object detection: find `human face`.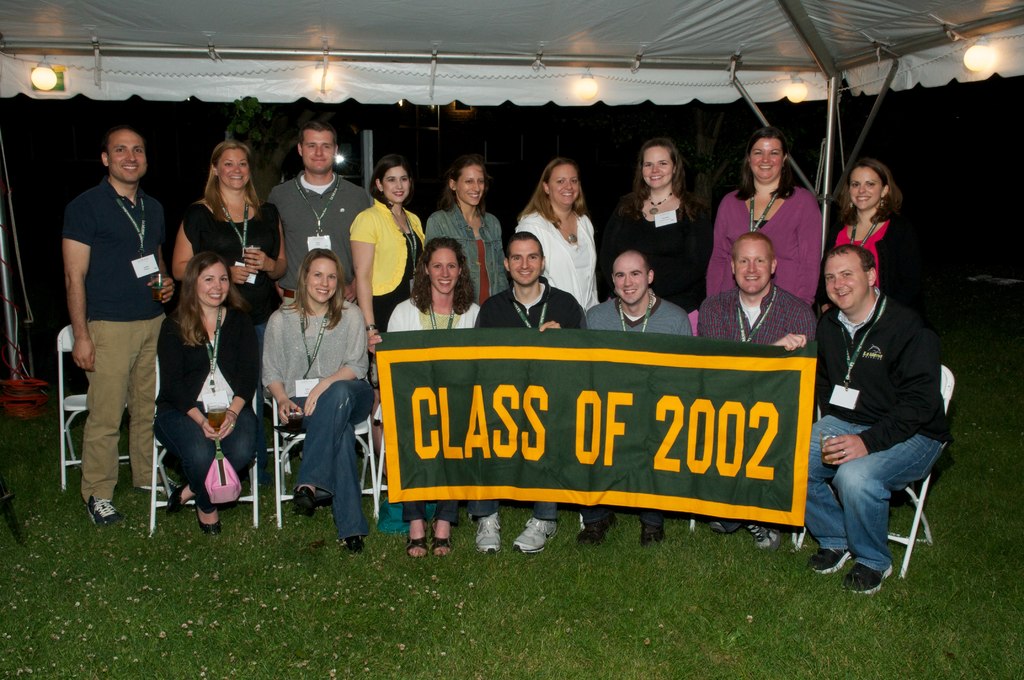
[549, 166, 581, 208].
